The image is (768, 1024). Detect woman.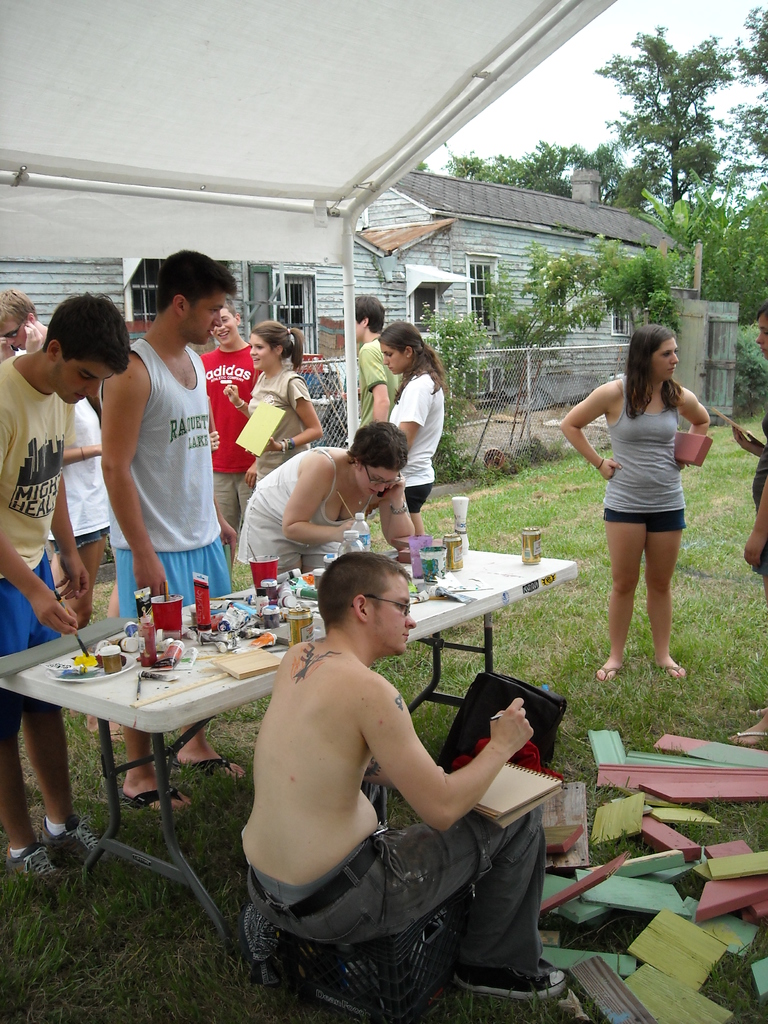
Detection: <bbox>378, 320, 447, 544</bbox>.
